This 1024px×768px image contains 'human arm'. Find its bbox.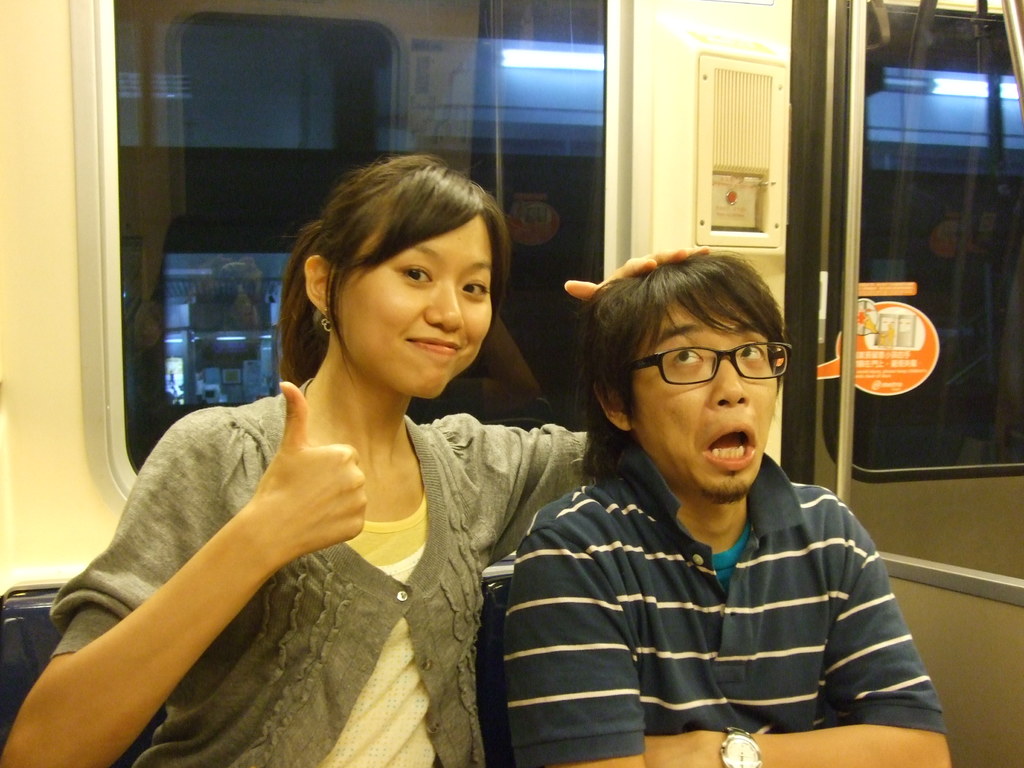
(left=436, top=239, right=711, bottom=562).
